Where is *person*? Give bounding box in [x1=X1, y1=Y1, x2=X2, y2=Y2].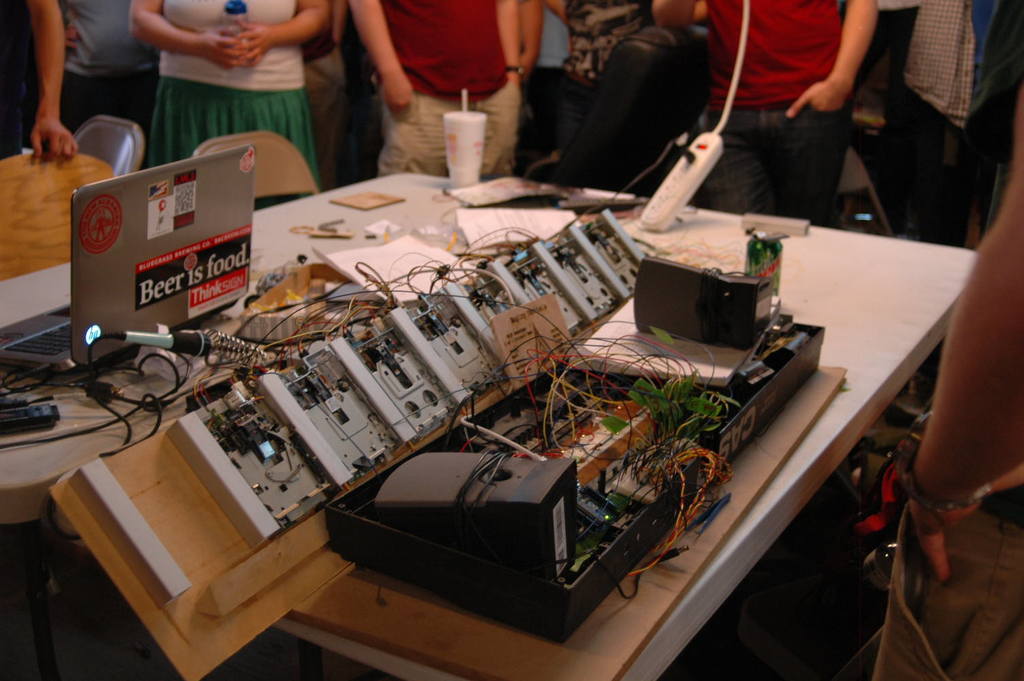
[x1=658, y1=0, x2=884, y2=224].
